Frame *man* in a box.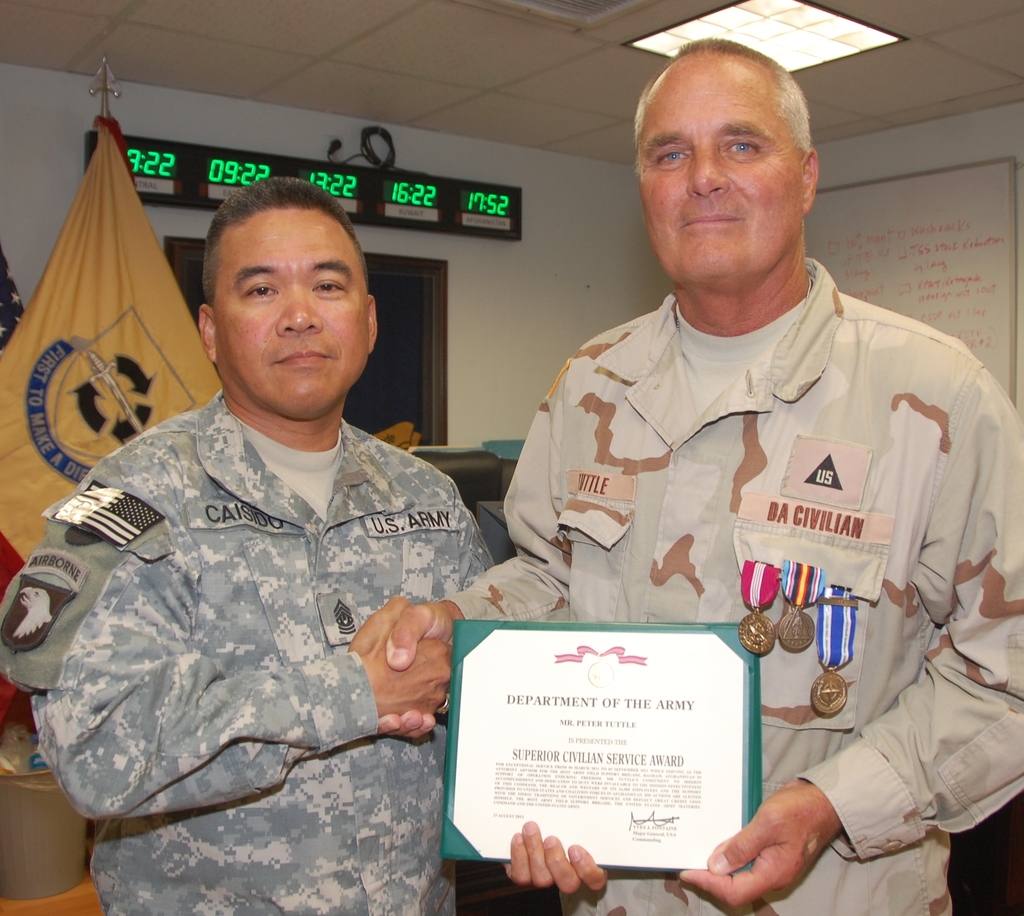
[left=44, top=163, right=511, bottom=868].
